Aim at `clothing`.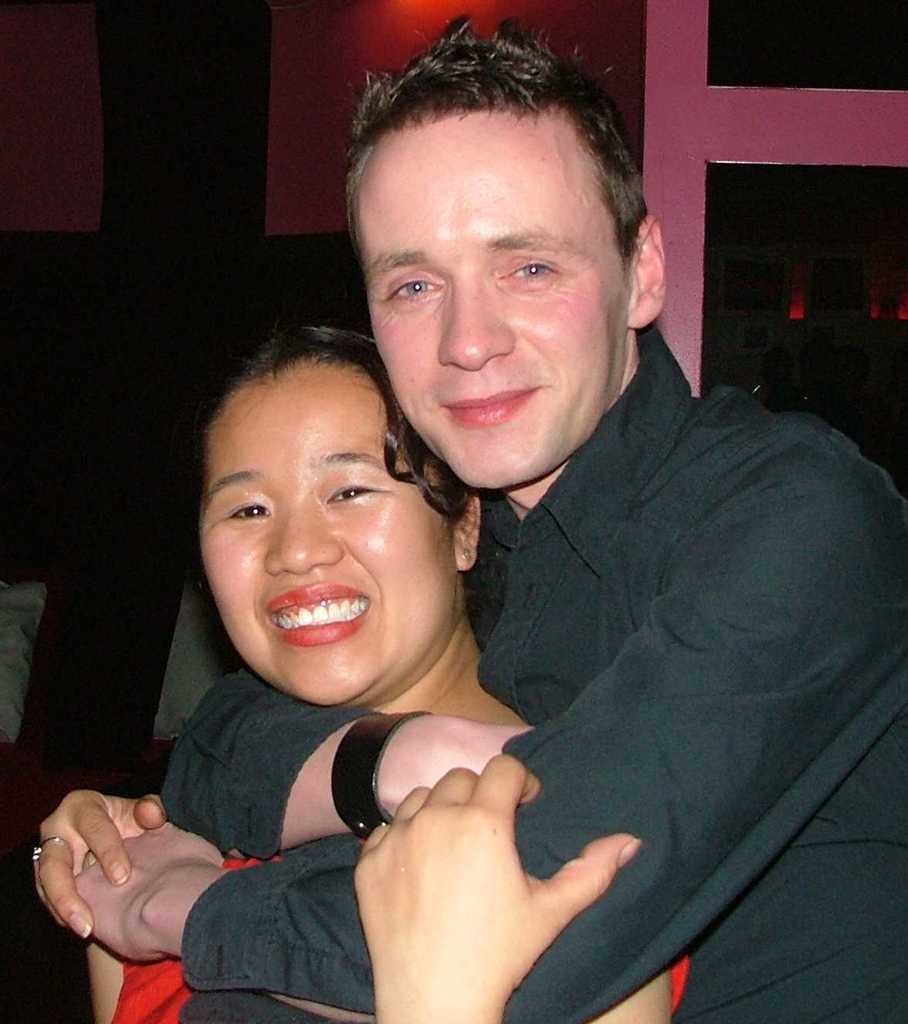
Aimed at x1=103 y1=853 x2=689 y2=1020.
